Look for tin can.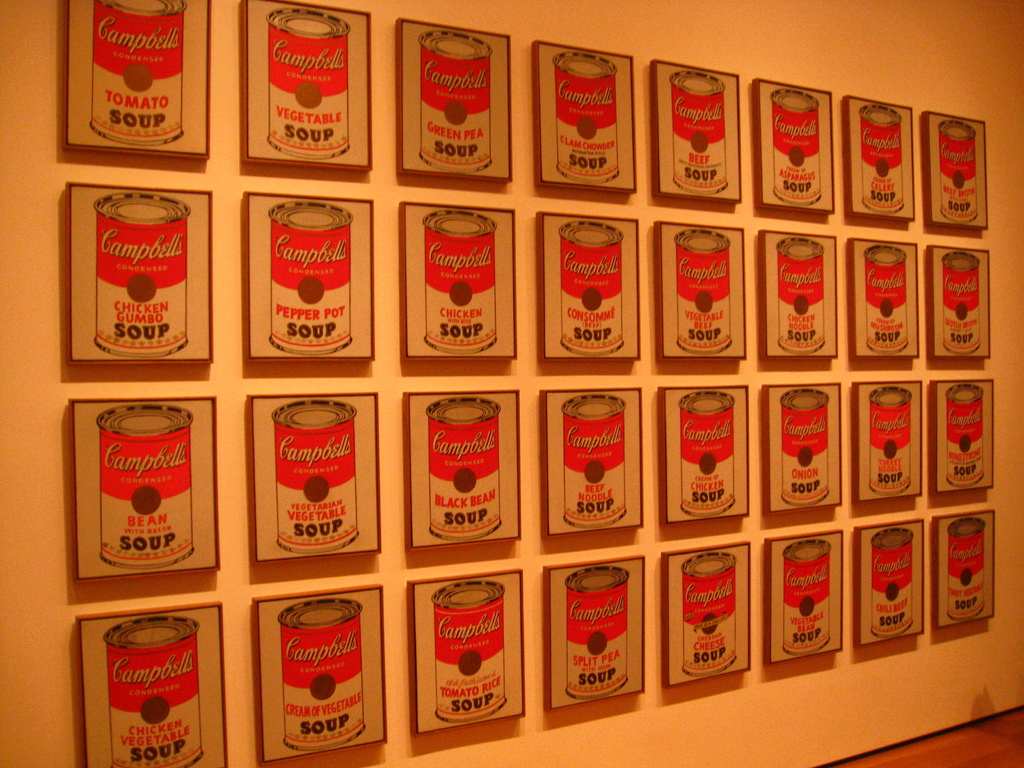
Found: (863,381,907,495).
